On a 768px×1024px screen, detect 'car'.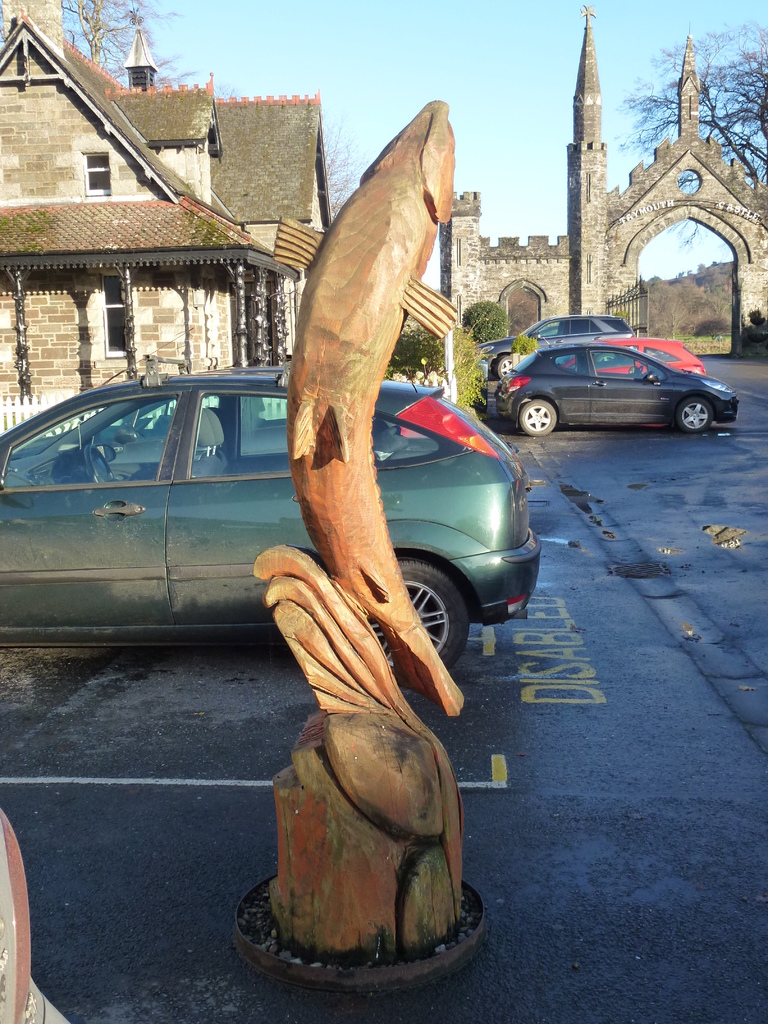
x1=109, y1=366, x2=425, y2=436.
